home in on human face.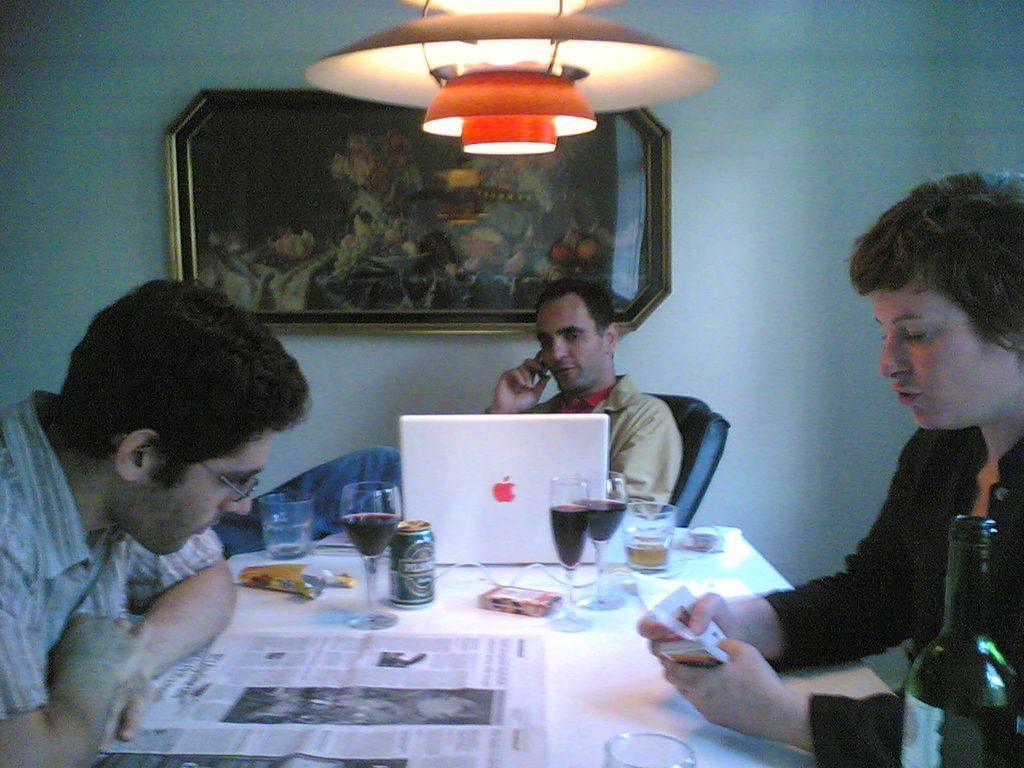
Homed in at <region>118, 437, 271, 557</region>.
